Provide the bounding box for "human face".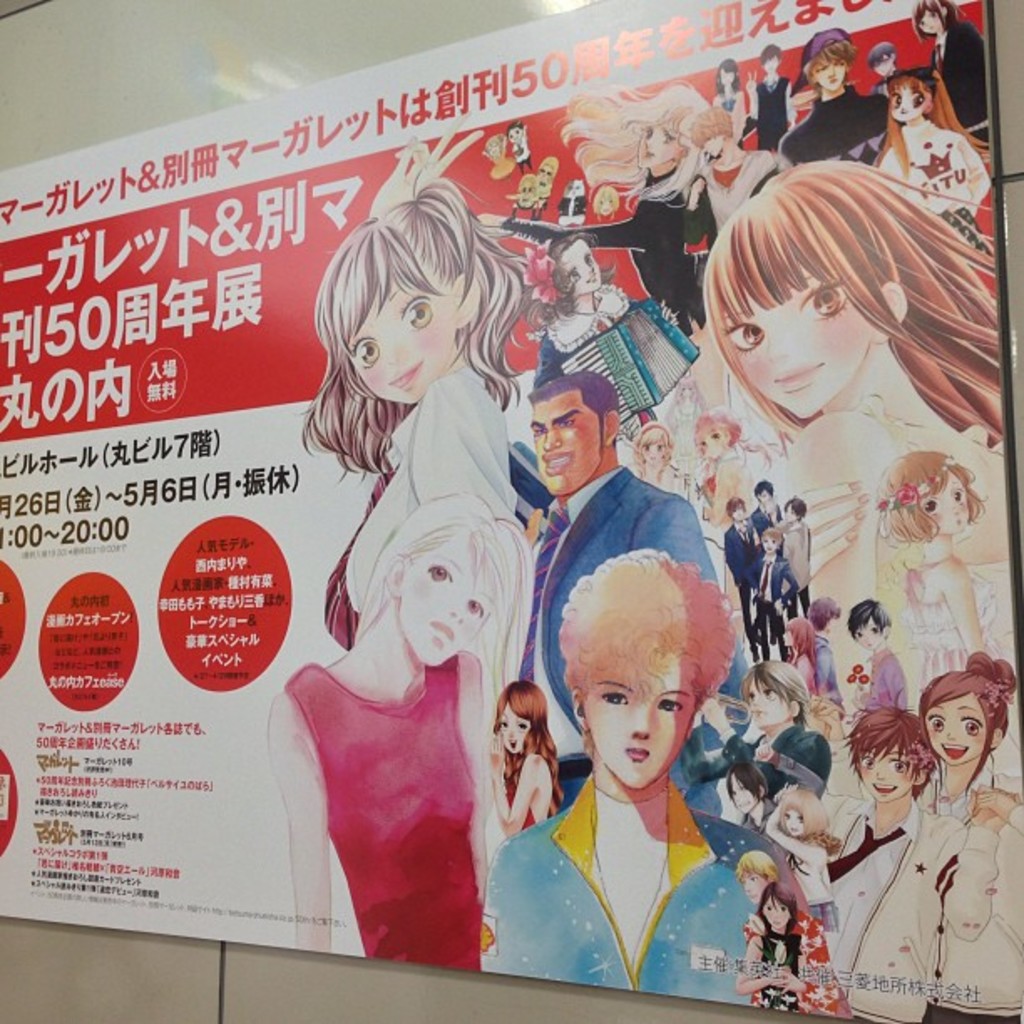
bbox=[566, 177, 582, 202].
